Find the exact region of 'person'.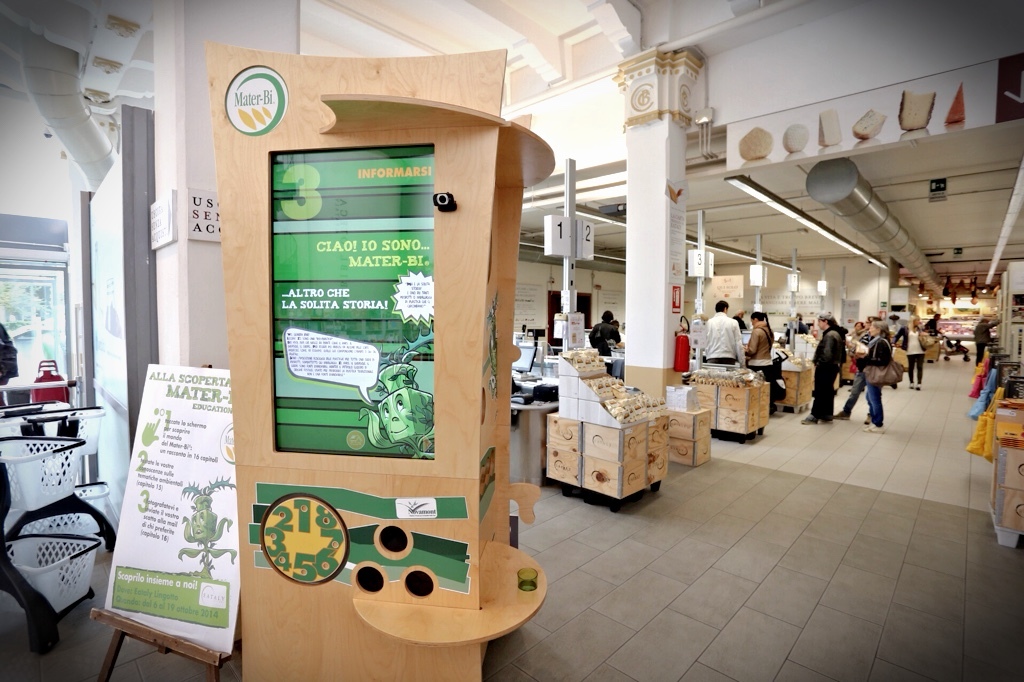
Exact region: BBox(592, 313, 622, 368).
